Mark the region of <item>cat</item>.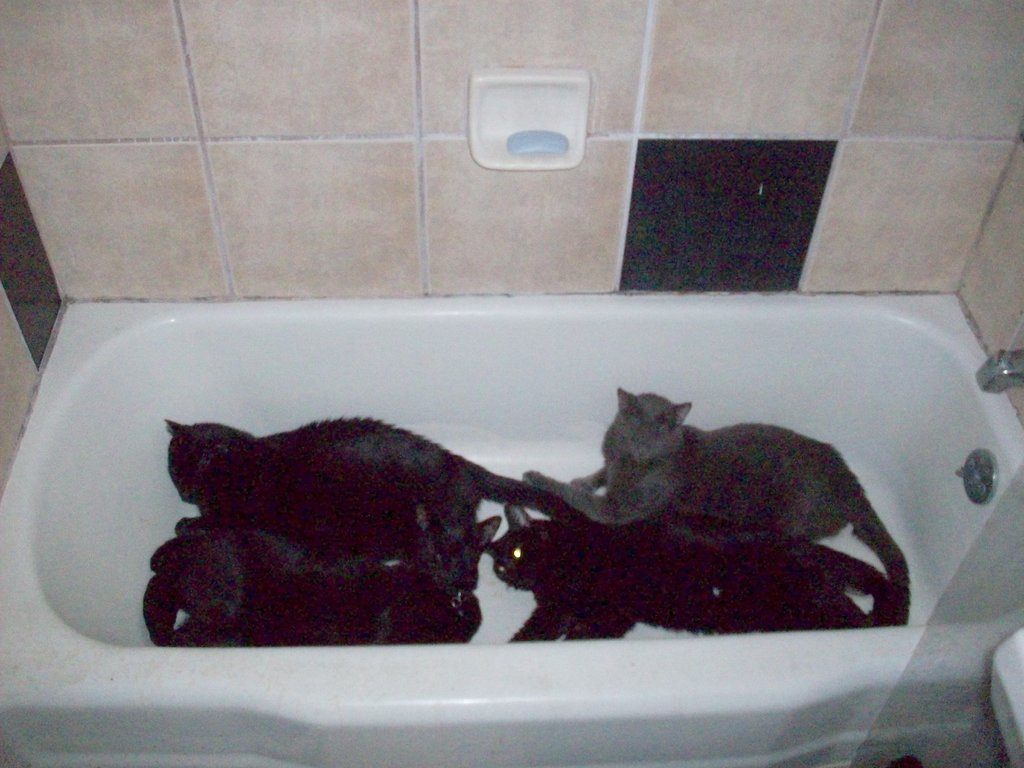
Region: bbox=(483, 505, 915, 645).
